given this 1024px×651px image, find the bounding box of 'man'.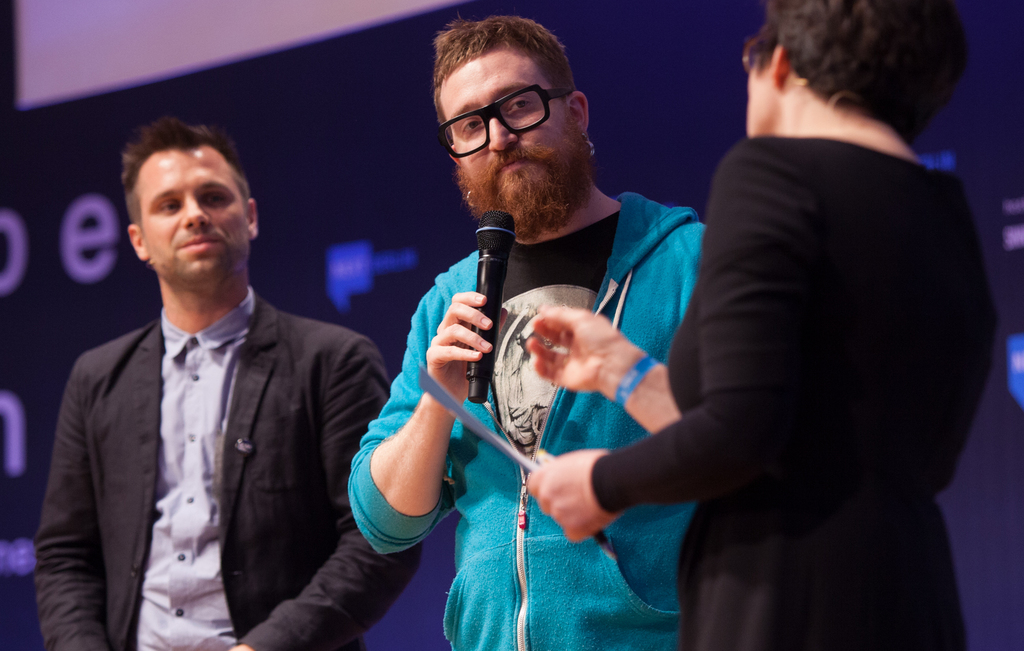
region(346, 16, 714, 650).
